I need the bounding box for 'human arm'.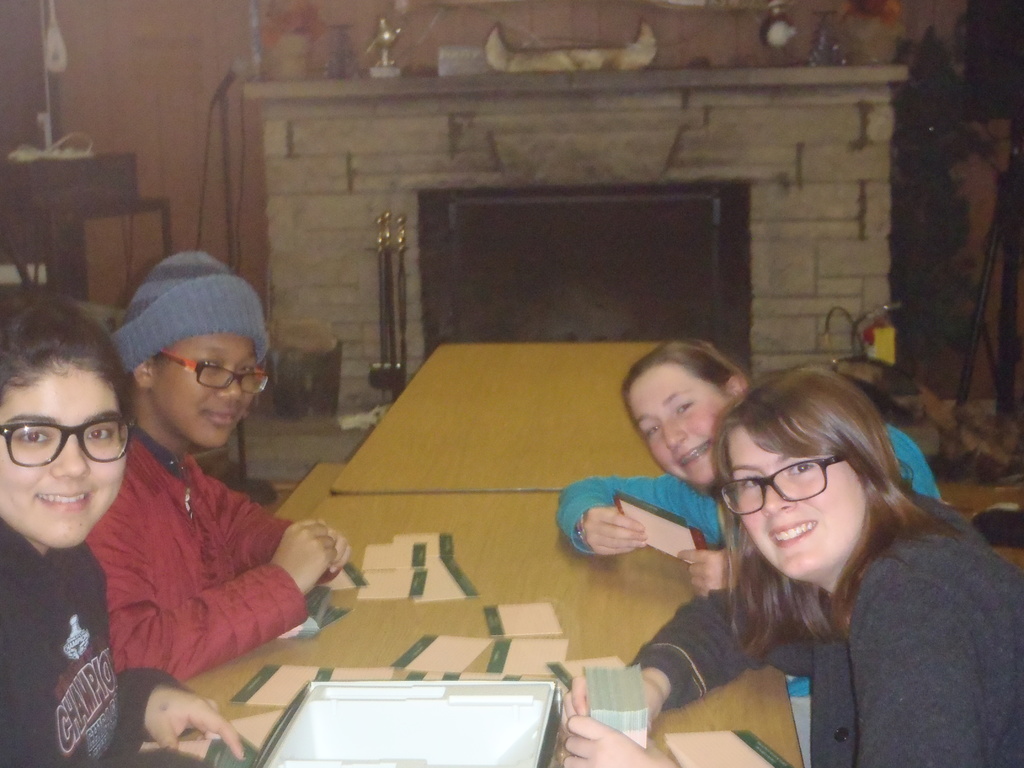
Here it is: <region>556, 474, 697, 556</region>.
